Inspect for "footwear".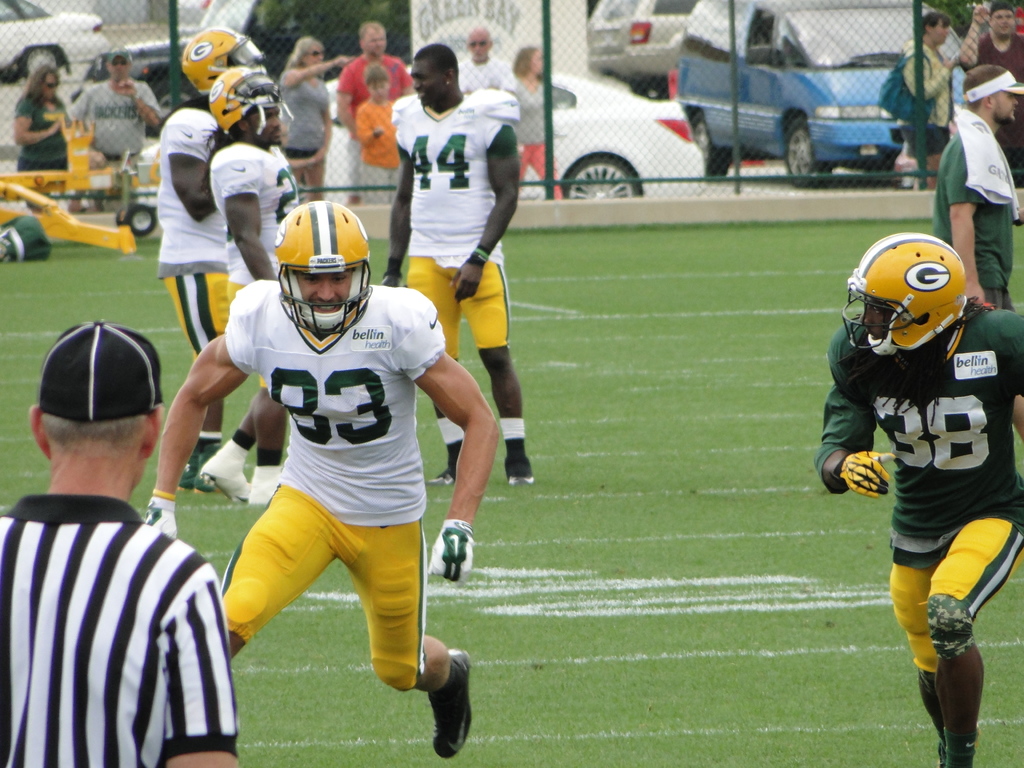
Inspection: rect(505, 458, 535, 485).
